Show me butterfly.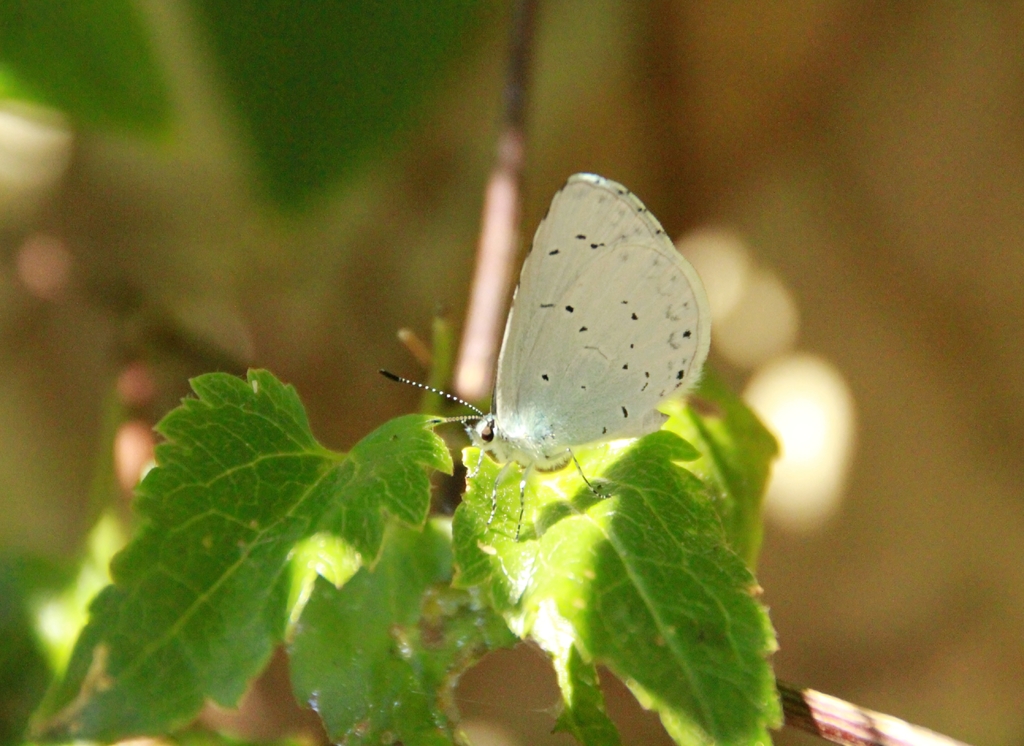
butterfly is here: region(382, 171, 714, 539).
